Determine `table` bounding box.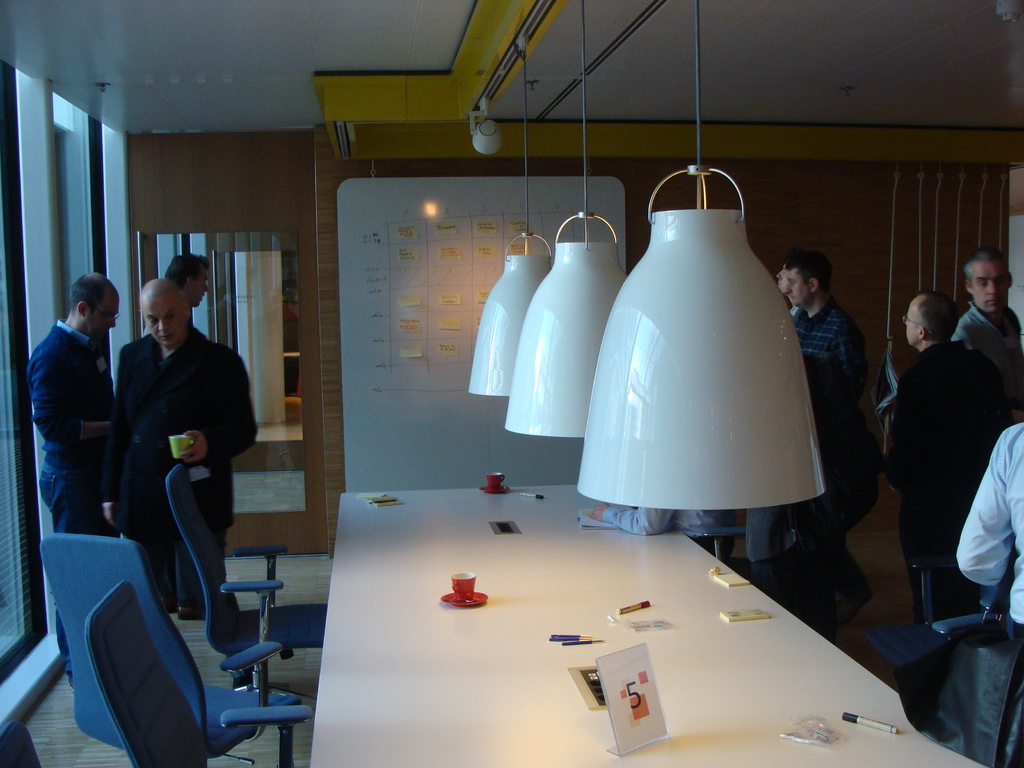
Determined: crop(262, 483, 916, 767).
